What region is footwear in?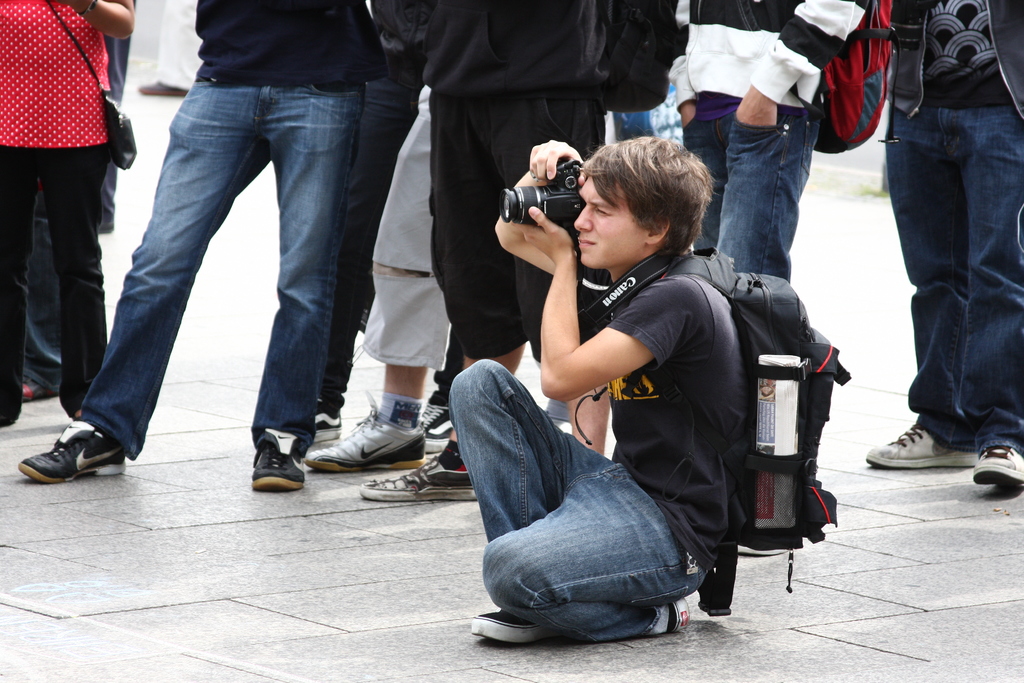
969, 441, 1023, 487.
